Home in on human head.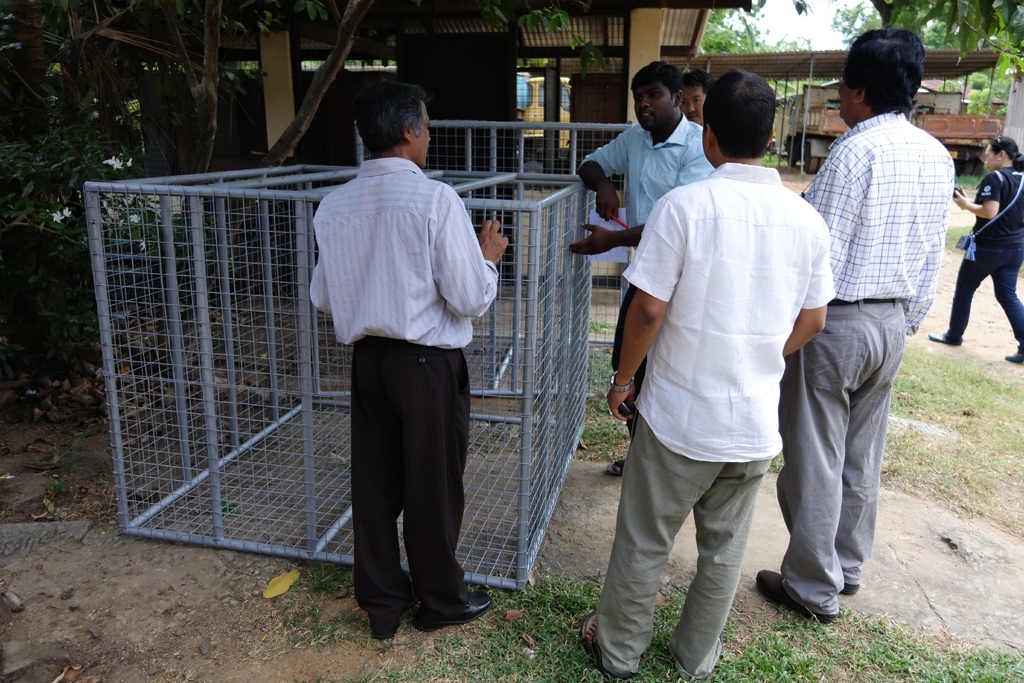
Homed in at (850,24,941,113).
